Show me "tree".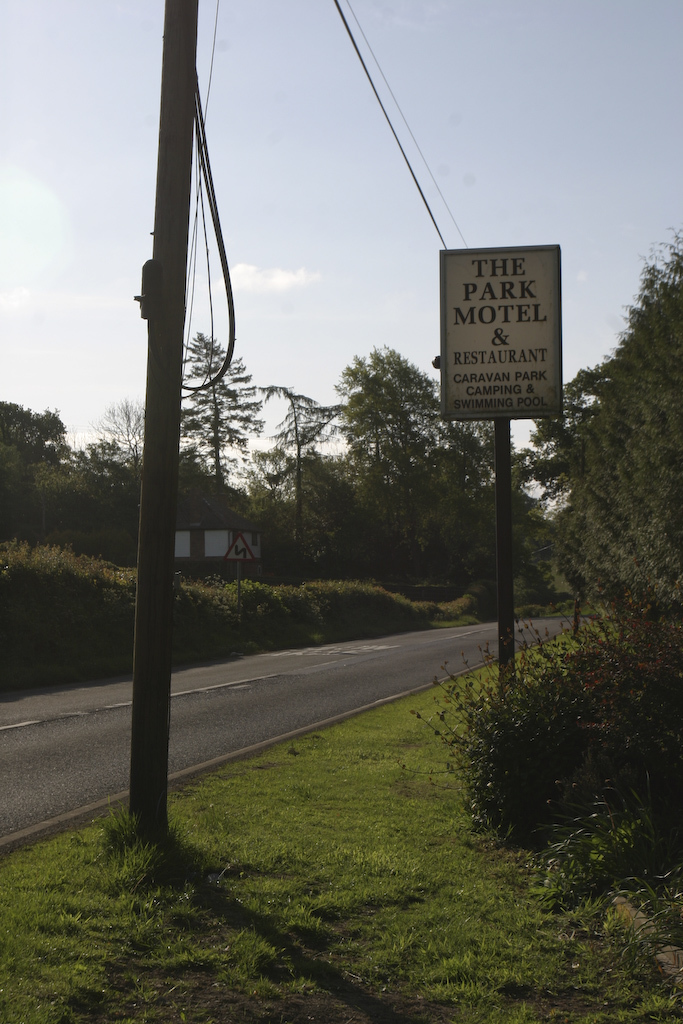
"tree" is here: bbox(500, 212, 682, 638).
